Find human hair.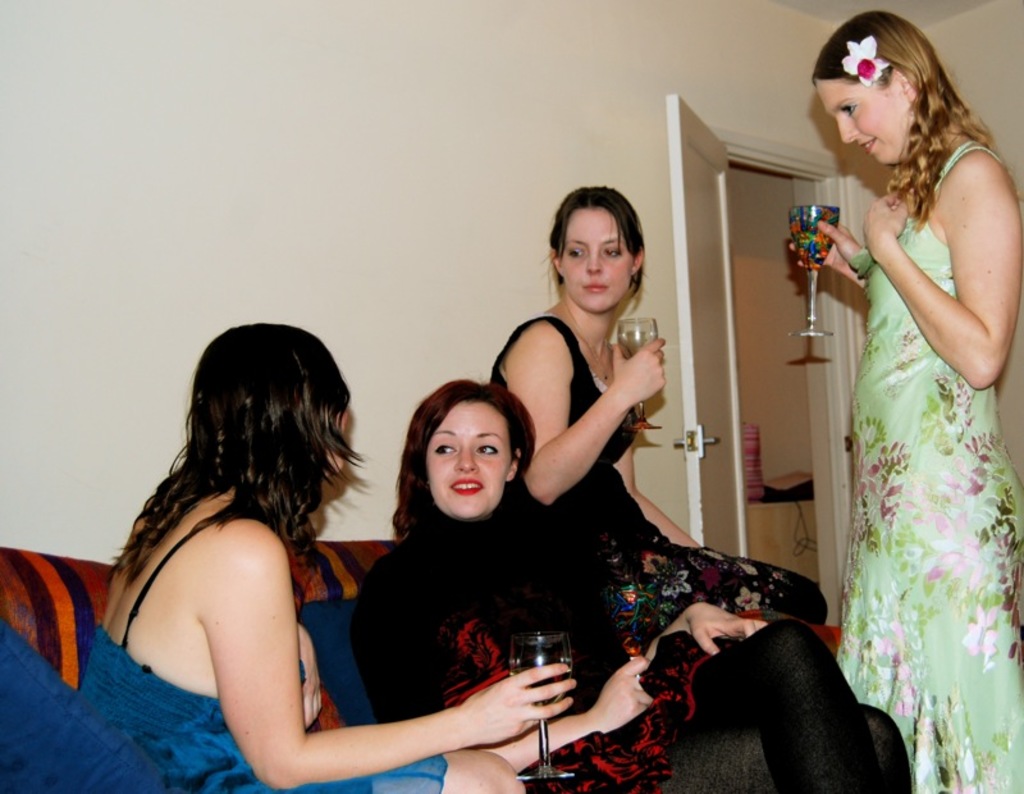
bbox=(383, 377, 535, 542).
